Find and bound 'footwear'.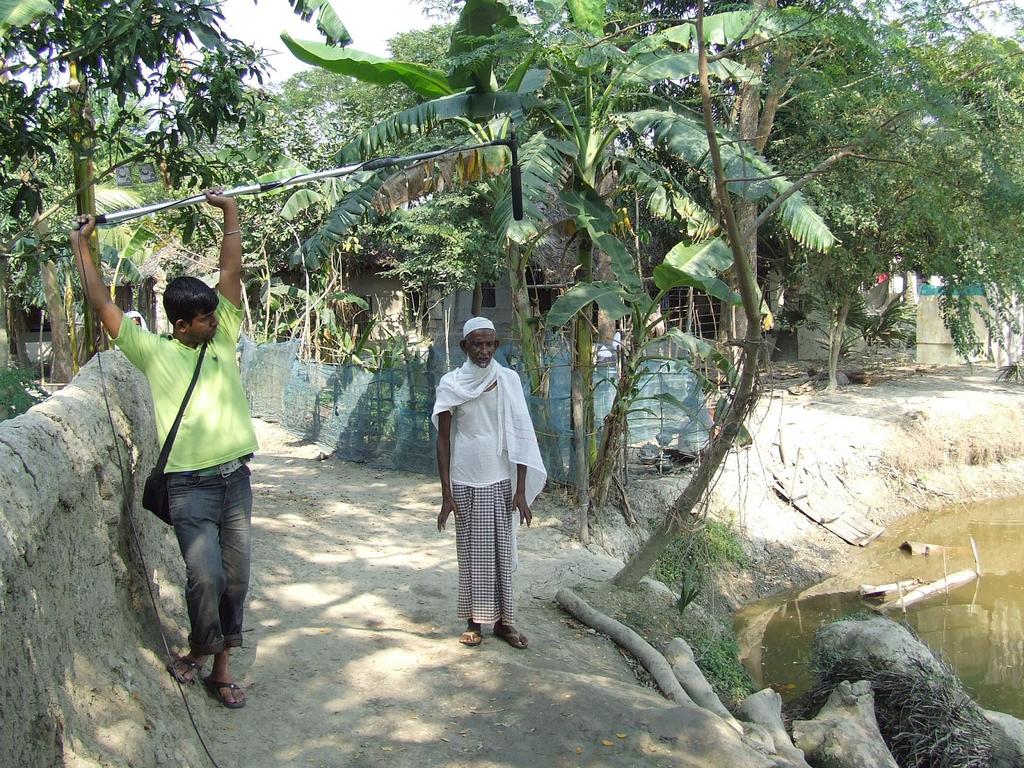
Bound: region(211, 676, 244, 708).
